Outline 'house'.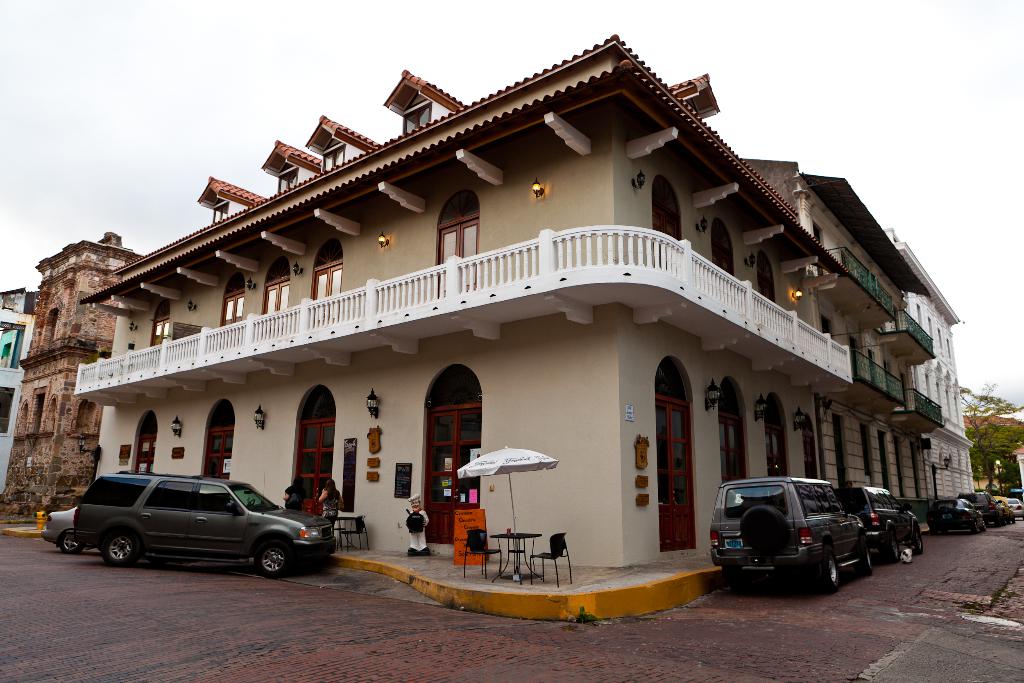
Outline: bbox=[1, 285, 41, 475].
